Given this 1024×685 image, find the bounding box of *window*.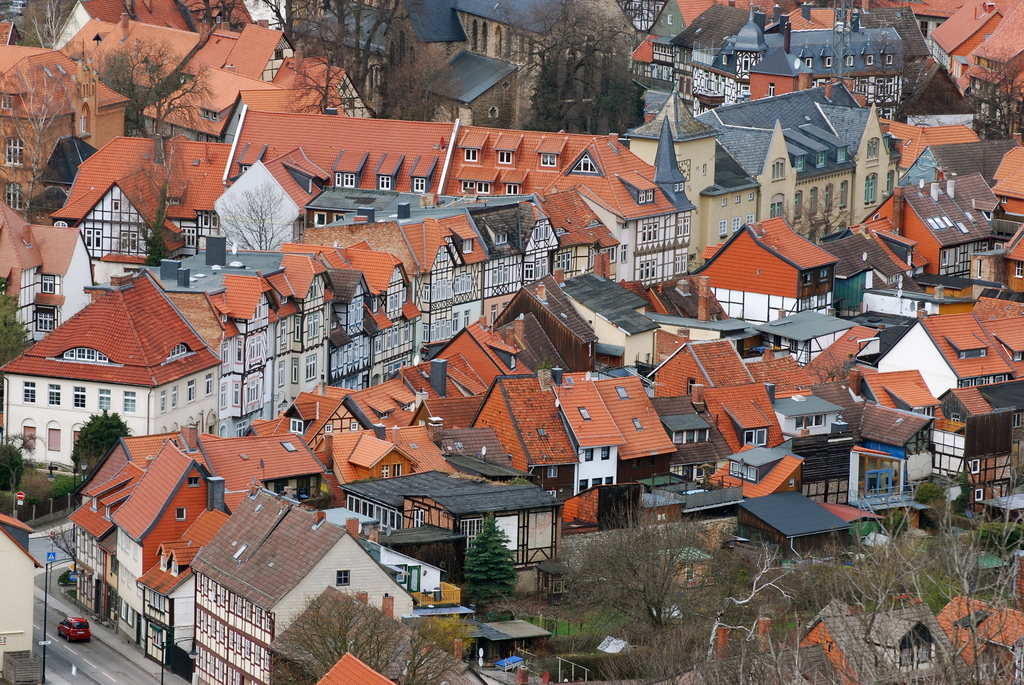
rect(822, 54, 836, 69).
